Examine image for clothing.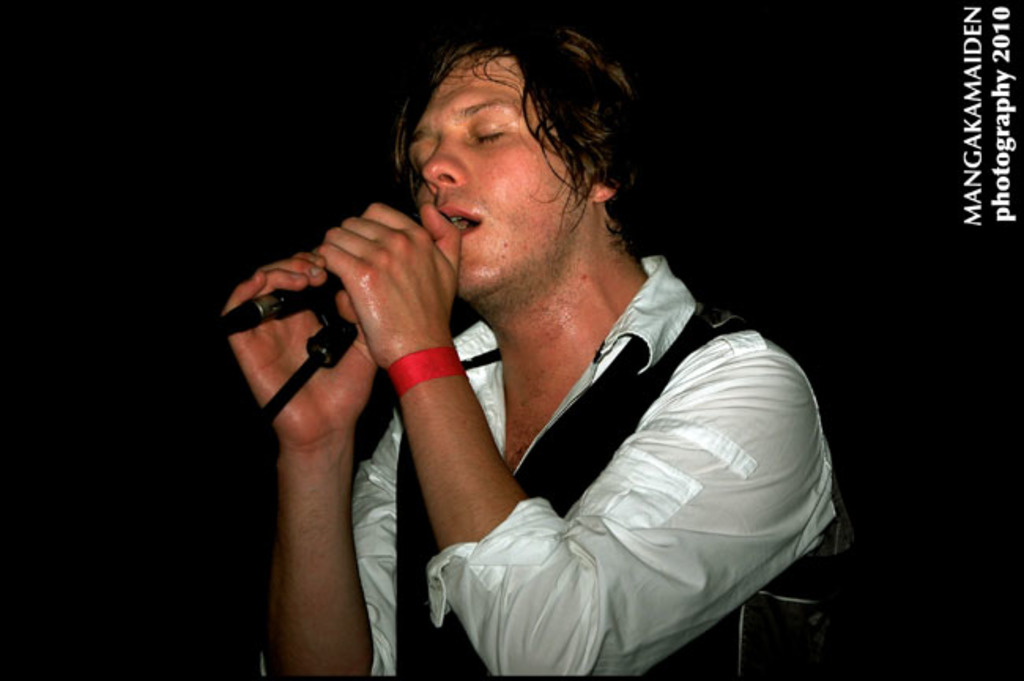
Examination result: [257,254,837,679].
